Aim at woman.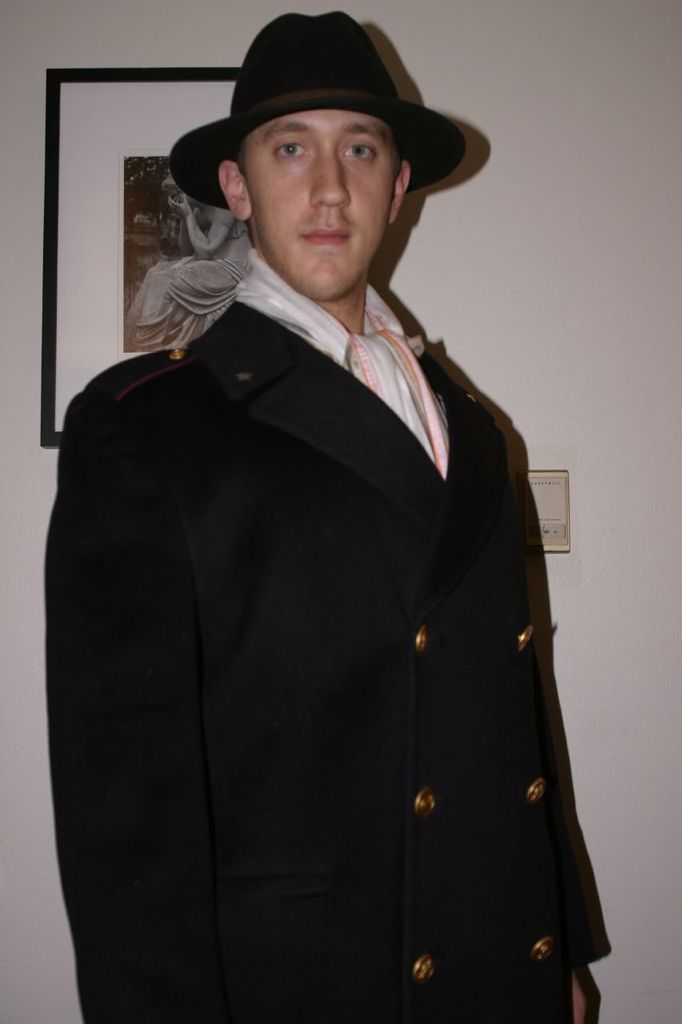
Aimed at crop(118, 142, 279, 374).
